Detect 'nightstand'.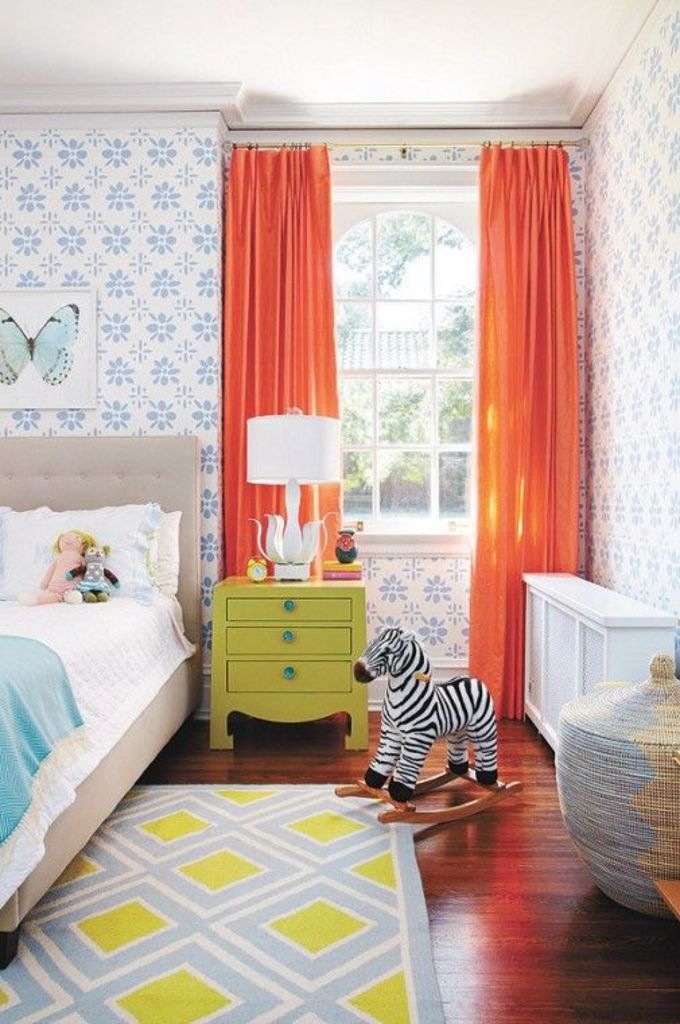
Detected at bbox=(202, 561, 392, 765).
